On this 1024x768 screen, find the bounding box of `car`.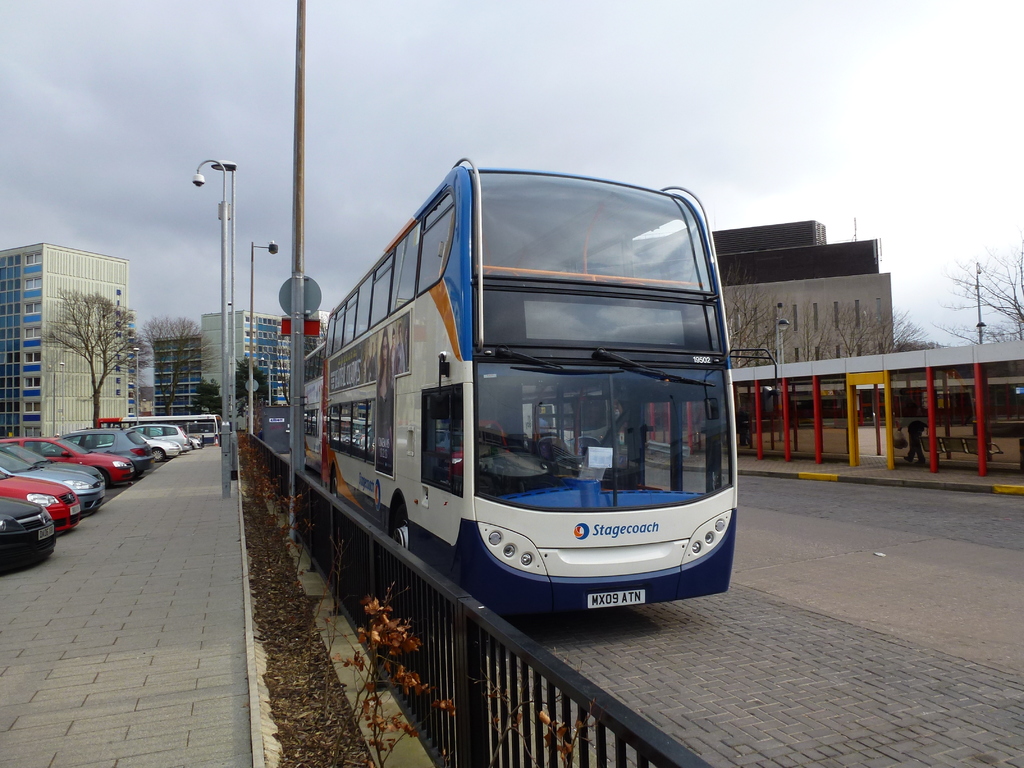
Bounding box: (left=68, top=429, right=152, bottom=474).
